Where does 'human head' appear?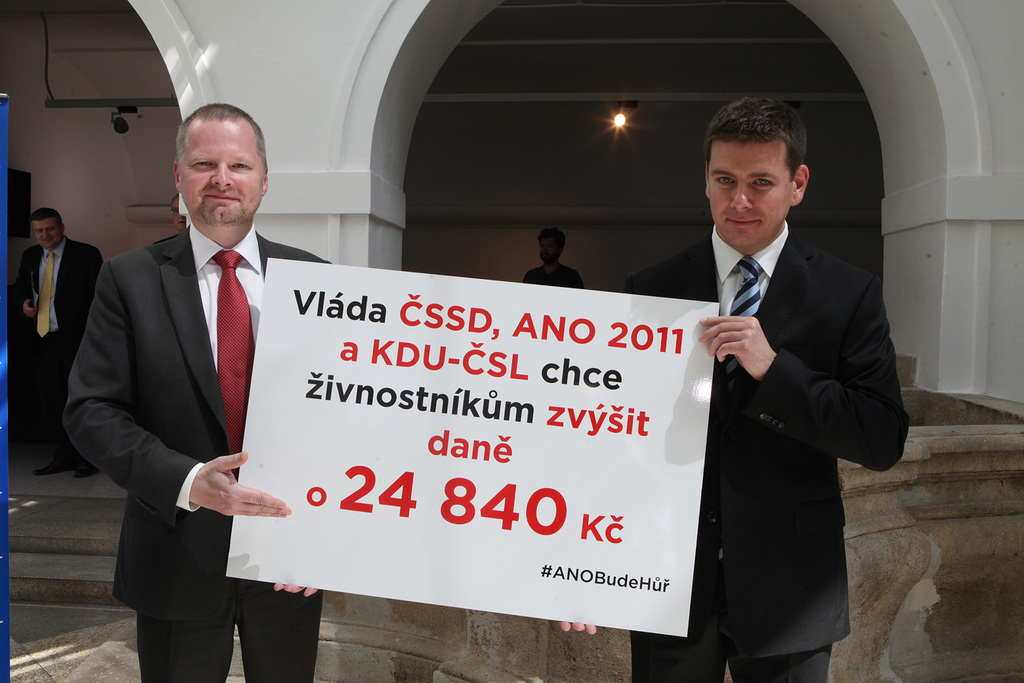
Appears at bbox(538, 227, 570, 267).
